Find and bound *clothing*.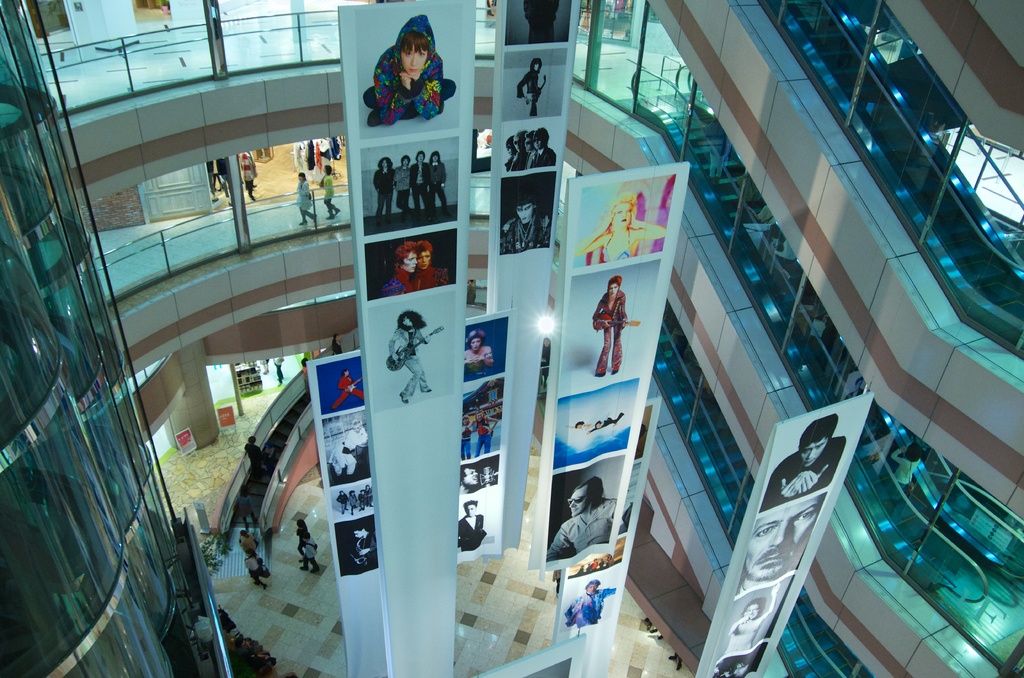
Bound: 244:149:261:200.
